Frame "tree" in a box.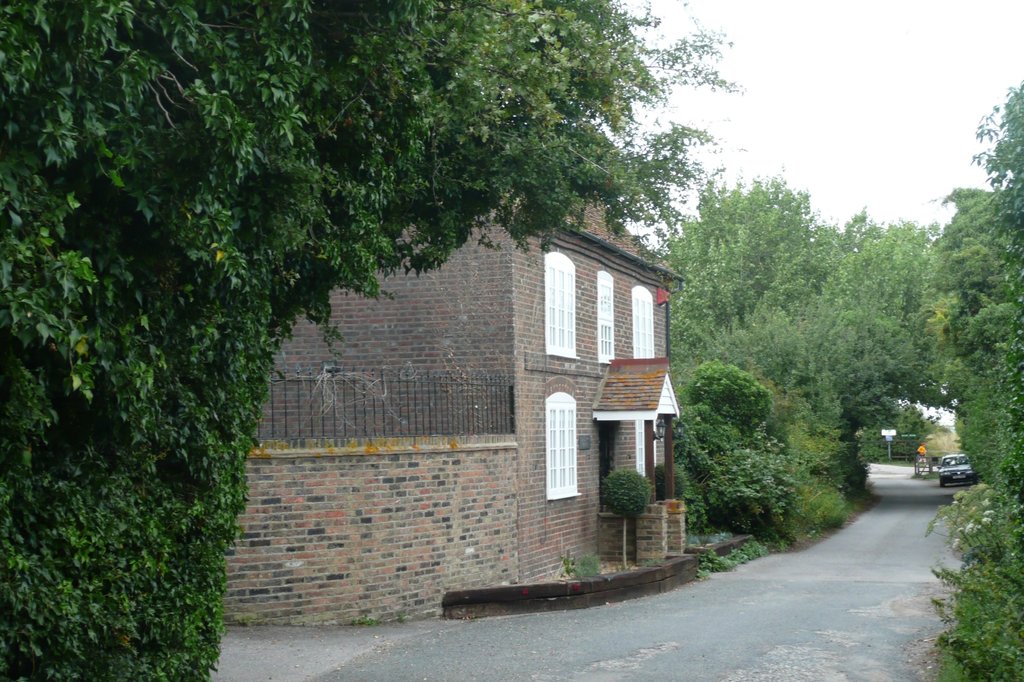
bbox=(921, 99, 1023, 681).
